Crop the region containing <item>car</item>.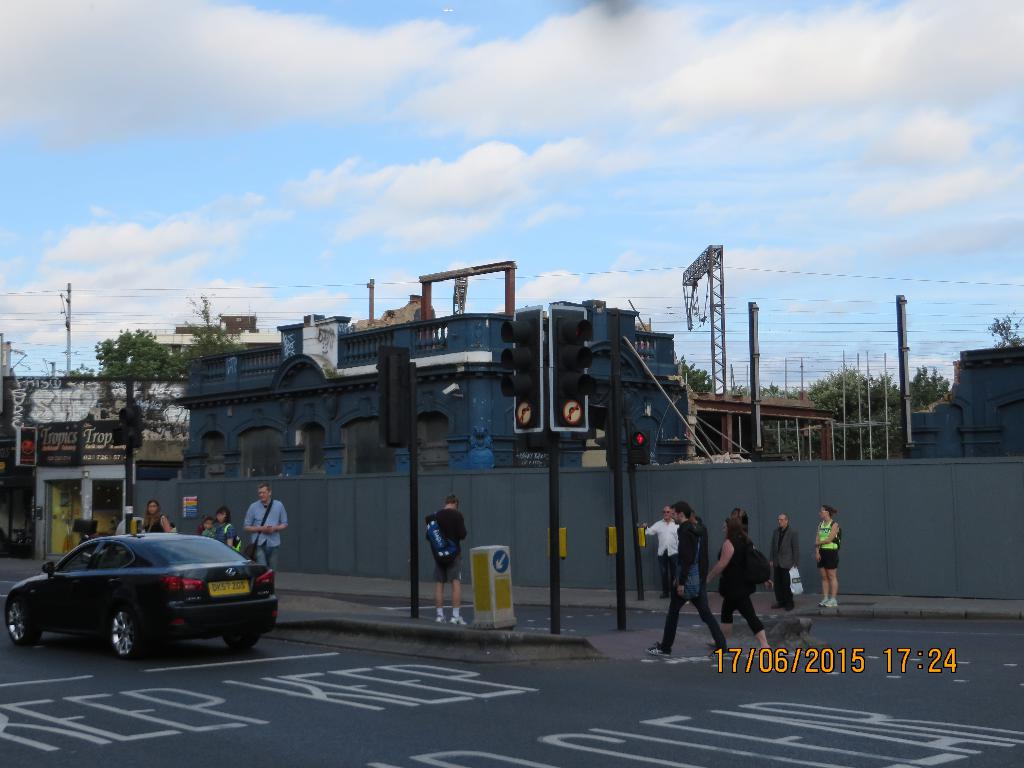
Crop region: 11, 527, 275, 664.
